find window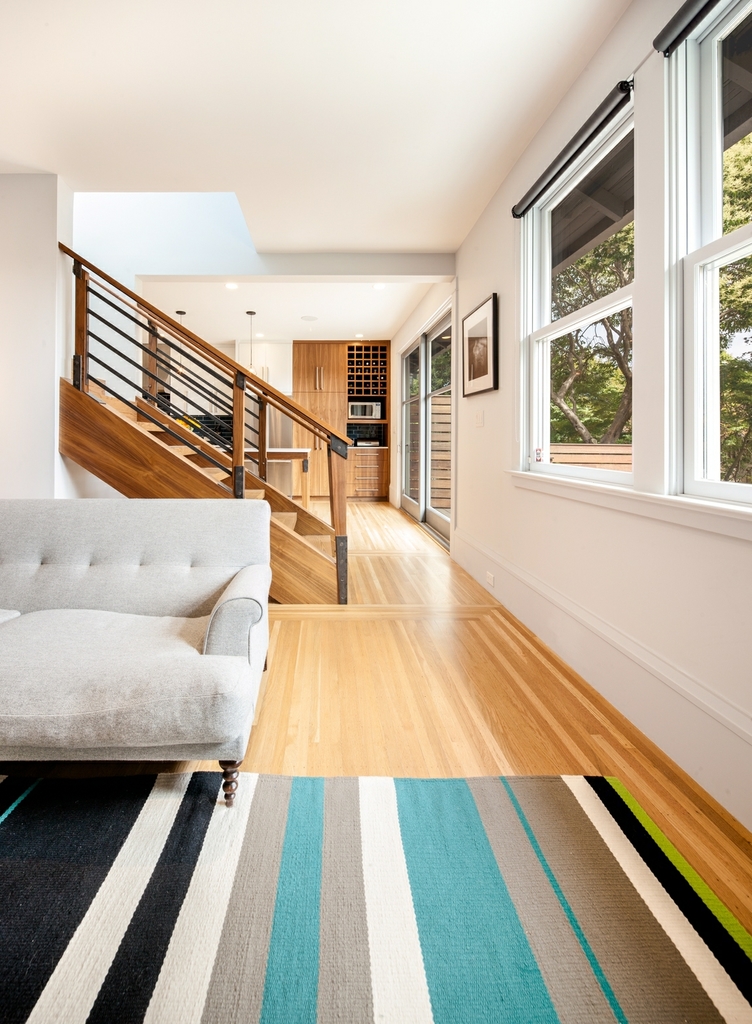
region(518, 94, 647, 477)
